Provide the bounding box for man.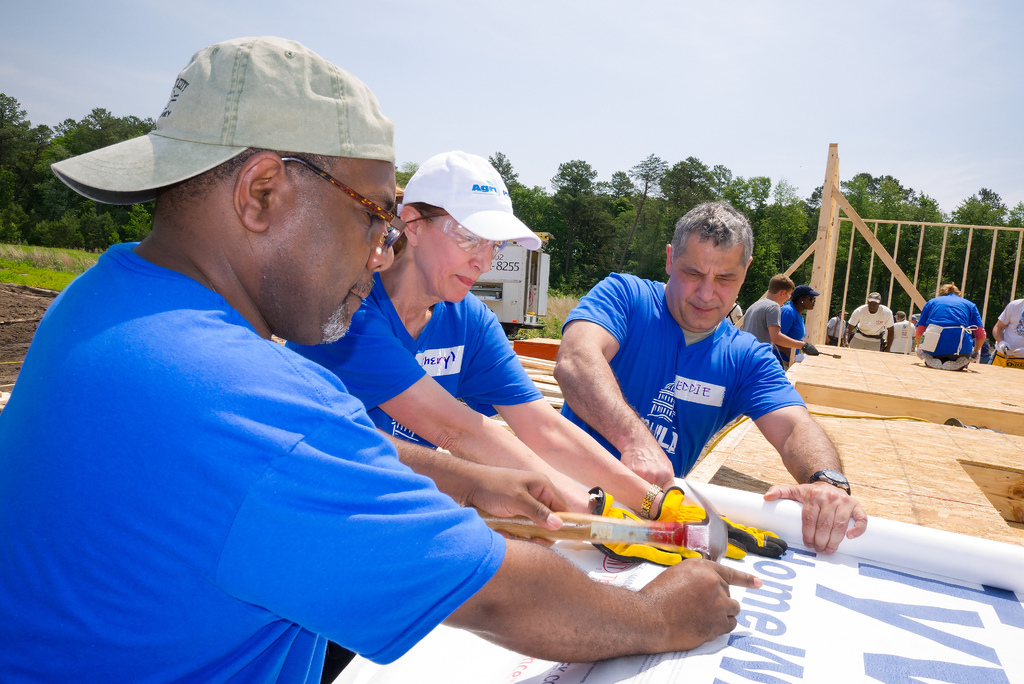
Rect(734, 277, 823, 352).
